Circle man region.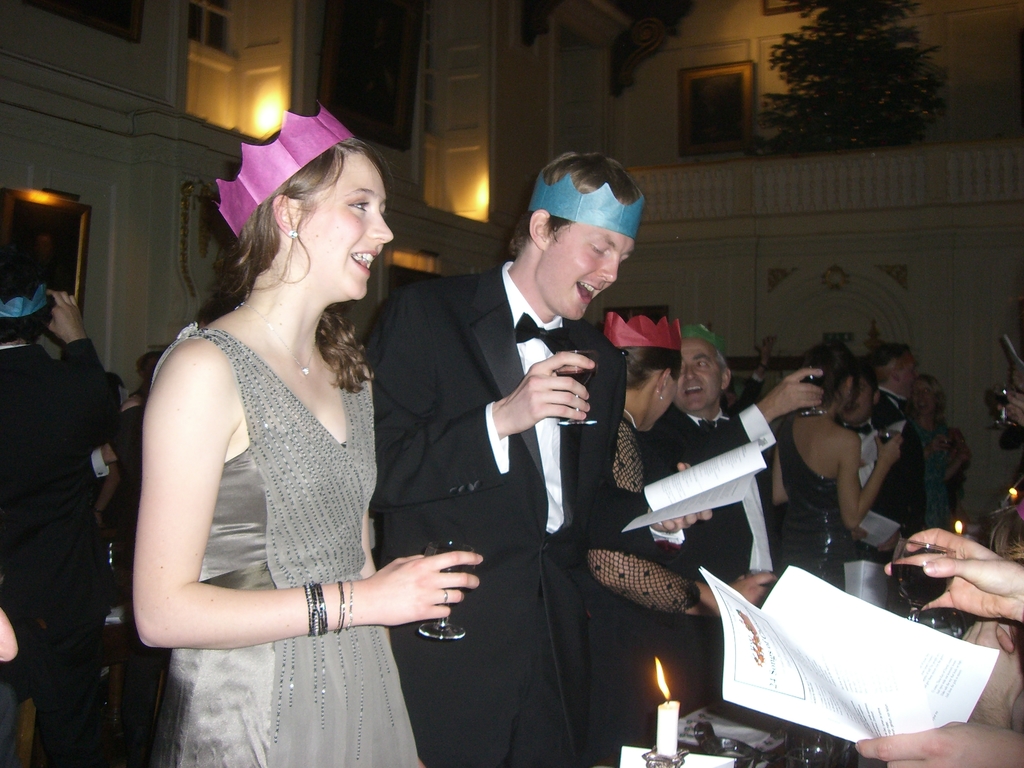
Region: left=862, top=341, right=927, bottom=611.
